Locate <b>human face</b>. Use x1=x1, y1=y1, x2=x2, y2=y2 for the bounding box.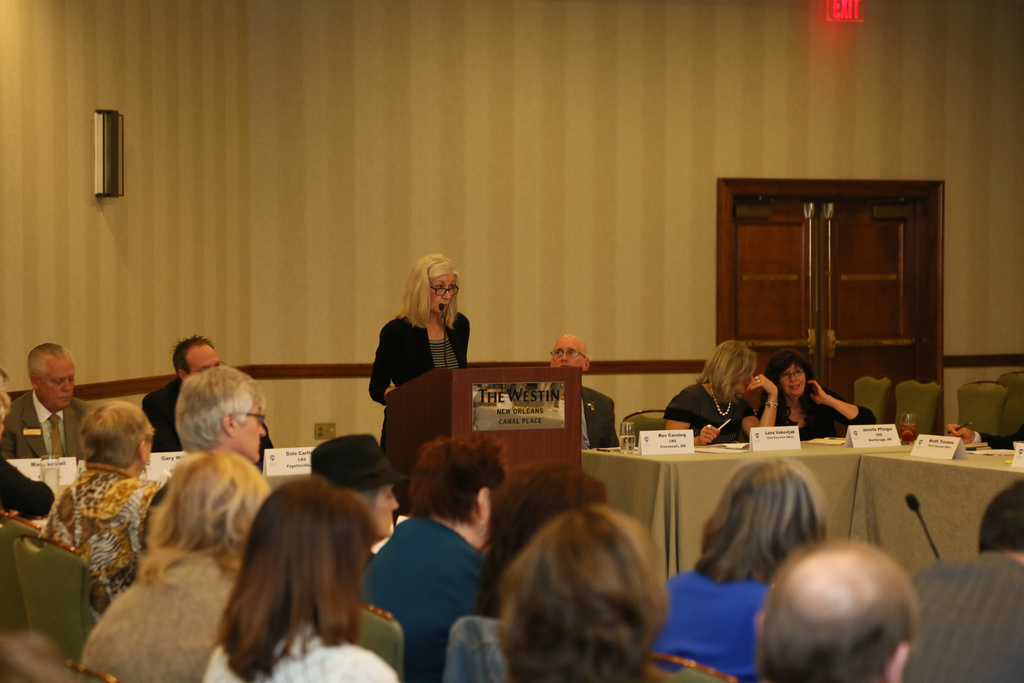
x1=42, y1=354, x2=79, y2=408.
